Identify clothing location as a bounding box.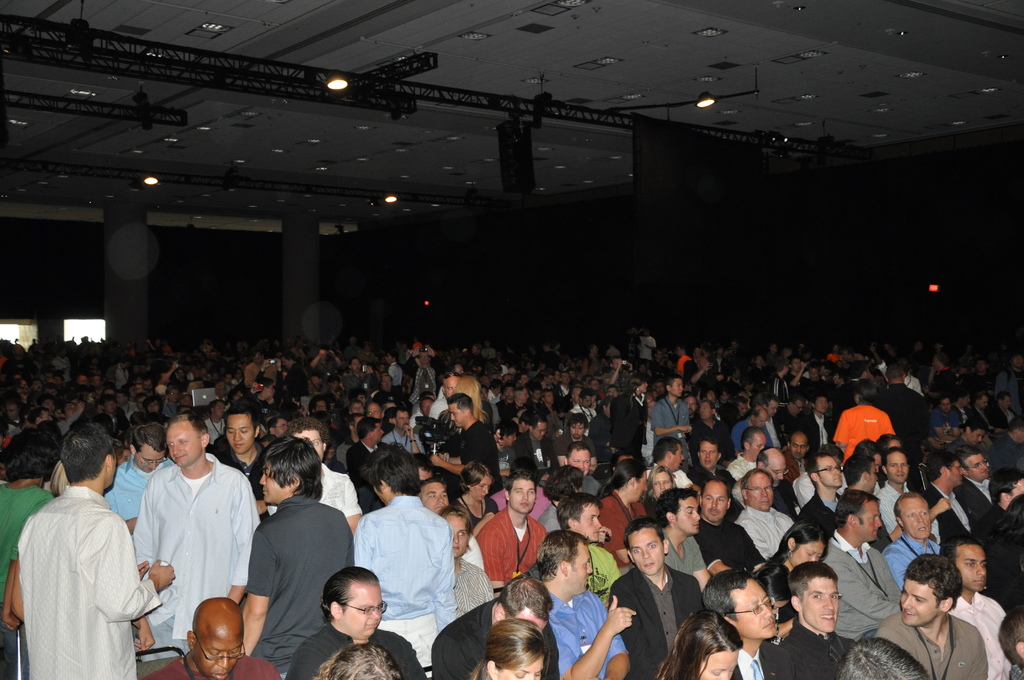
l=794, t=465, r=814, b=498.
